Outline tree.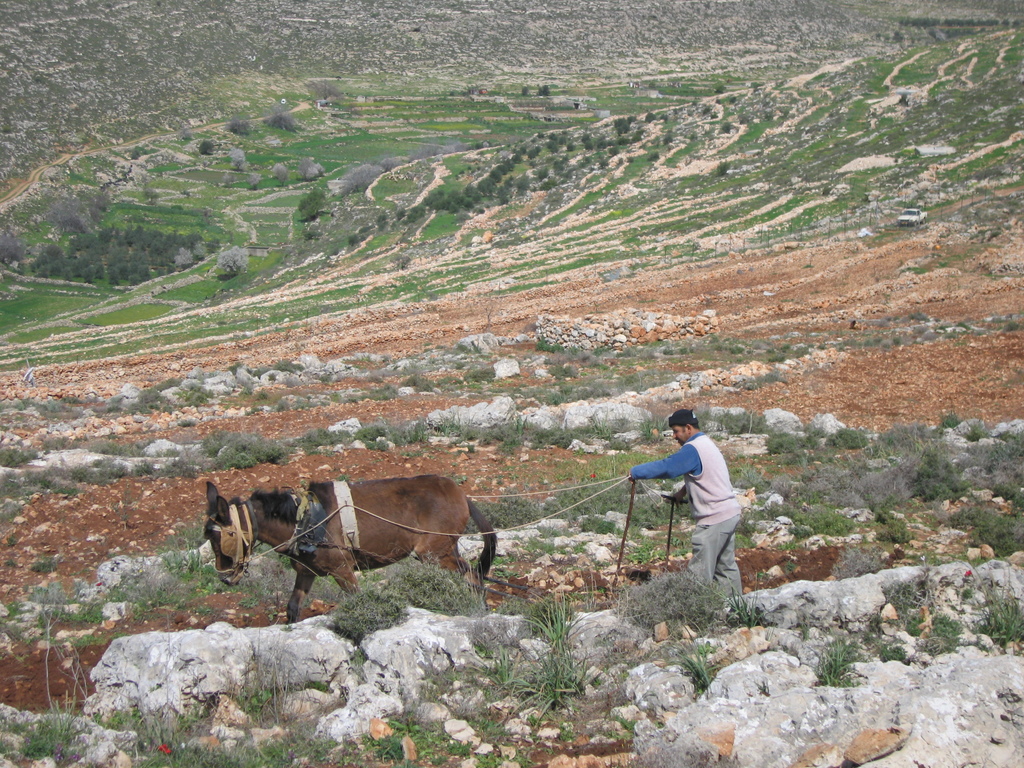
Outline: x1=225, y1=118, x2=253, y2=136.
